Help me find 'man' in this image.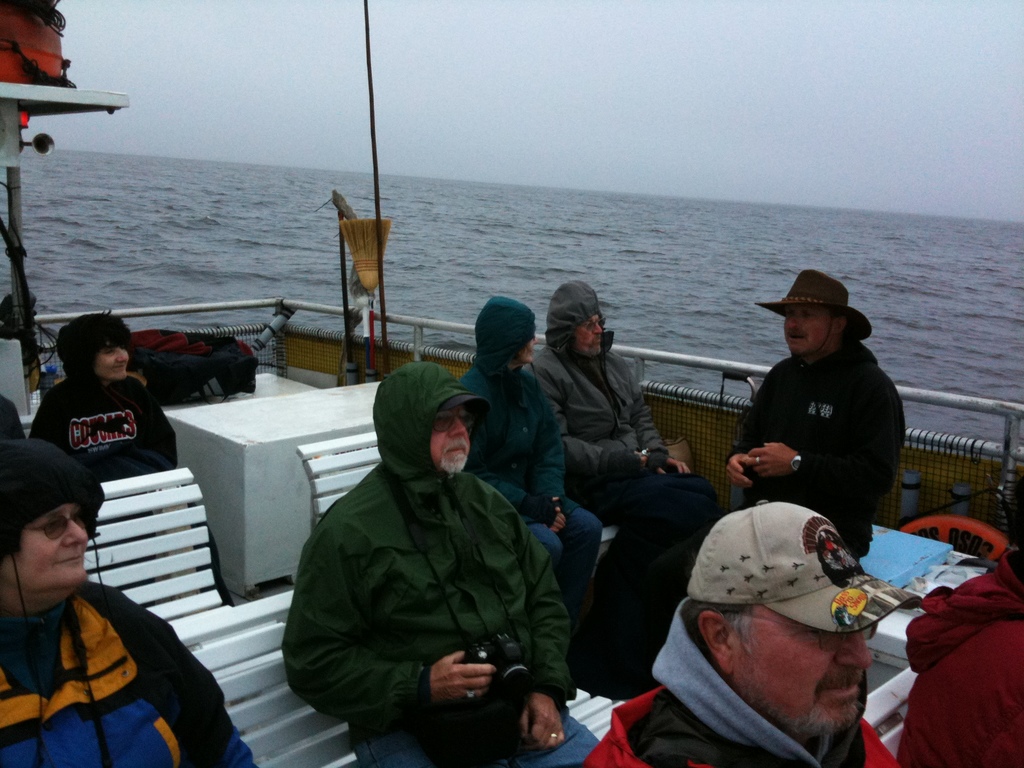
Found it: <box>22,310,180,481</box>.
